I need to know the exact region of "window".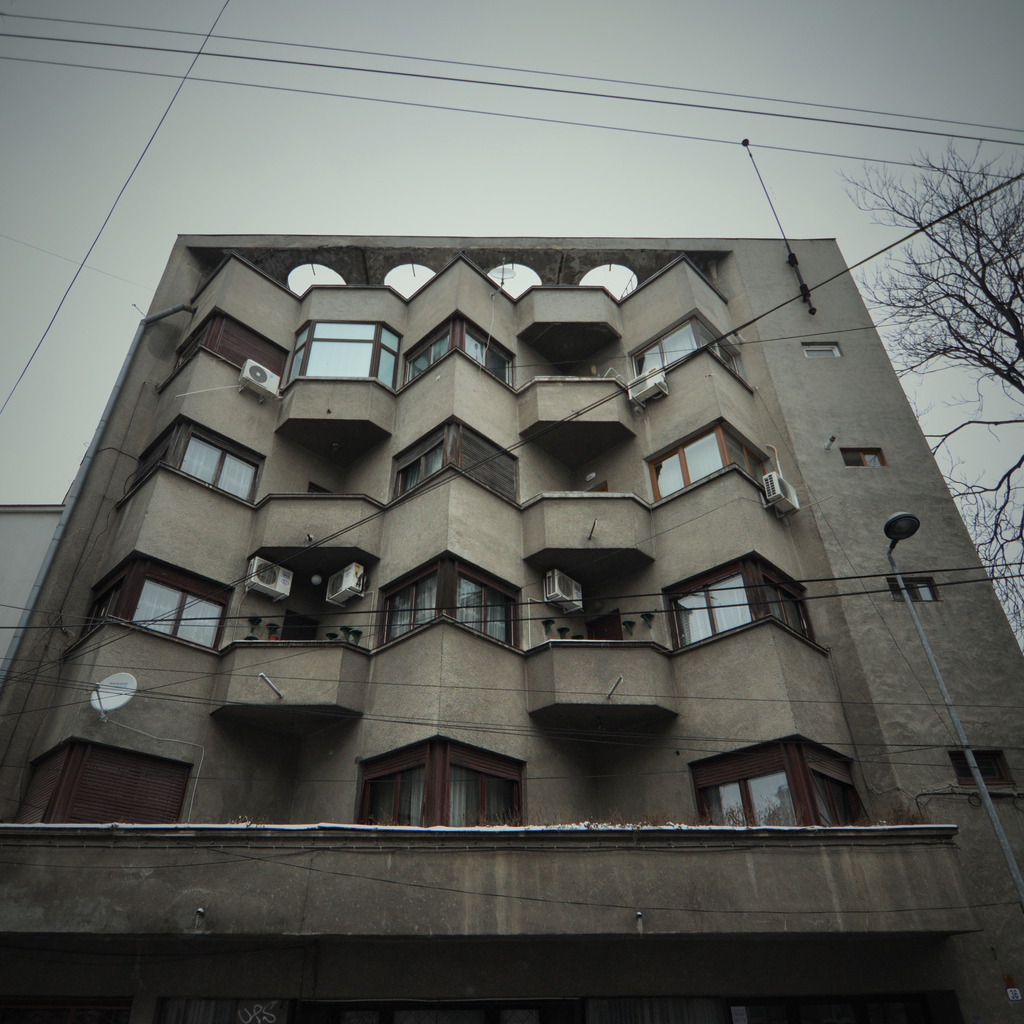
Region: Rect(677, 563, 818, 647).
